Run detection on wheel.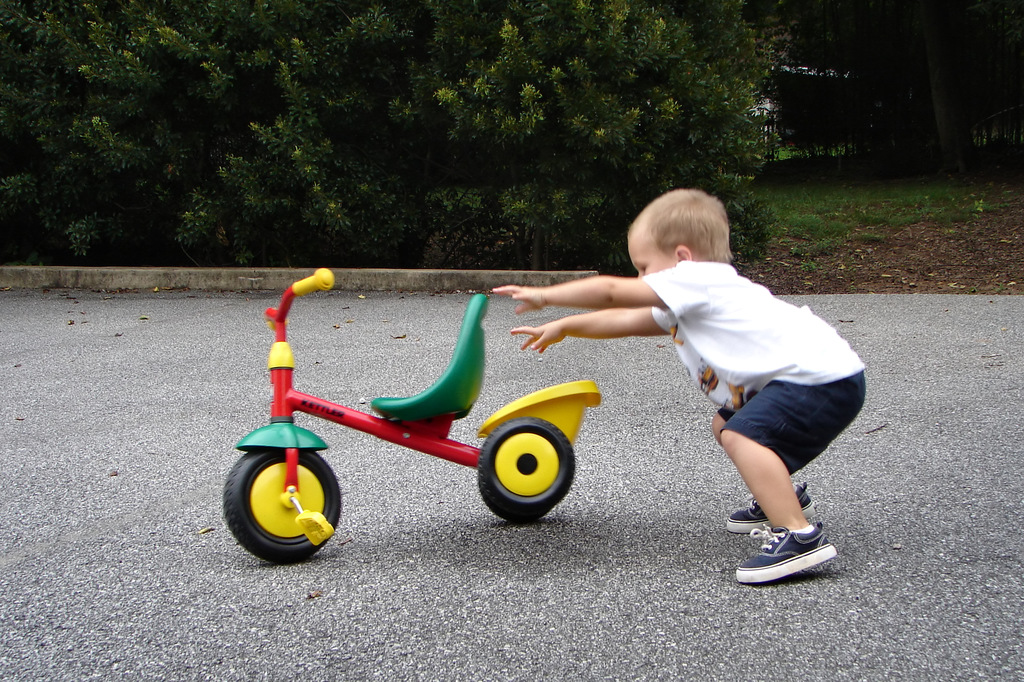
Result: (left=227, top=449, right=342, bottom=560).
